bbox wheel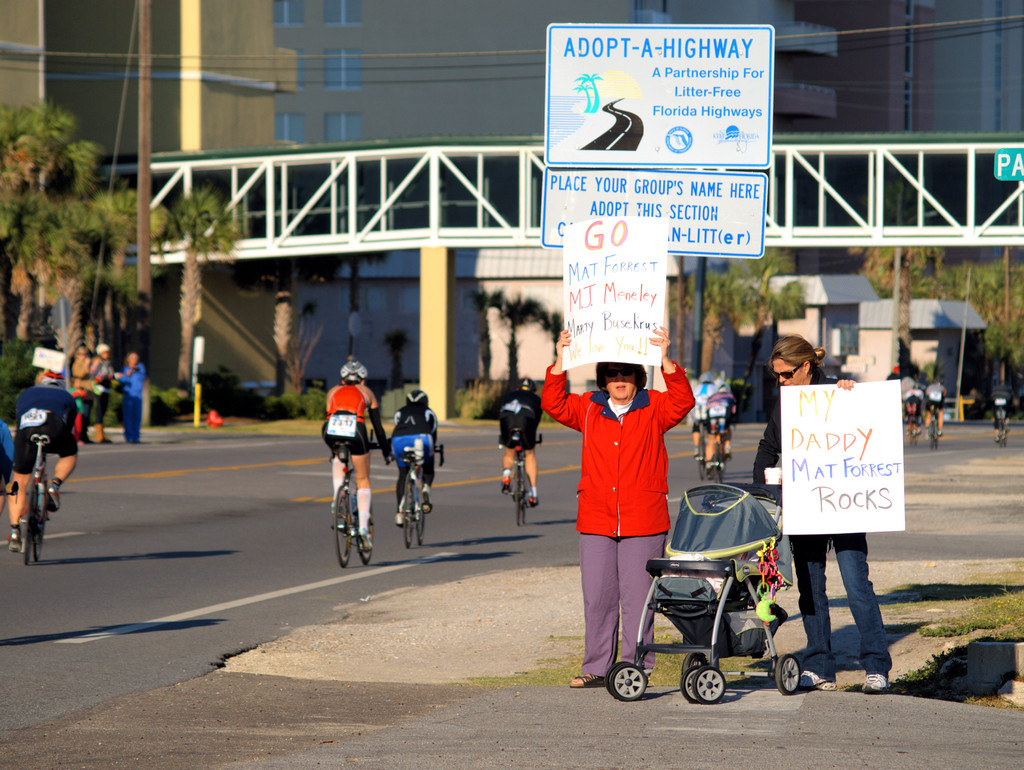
774/655/800/696
